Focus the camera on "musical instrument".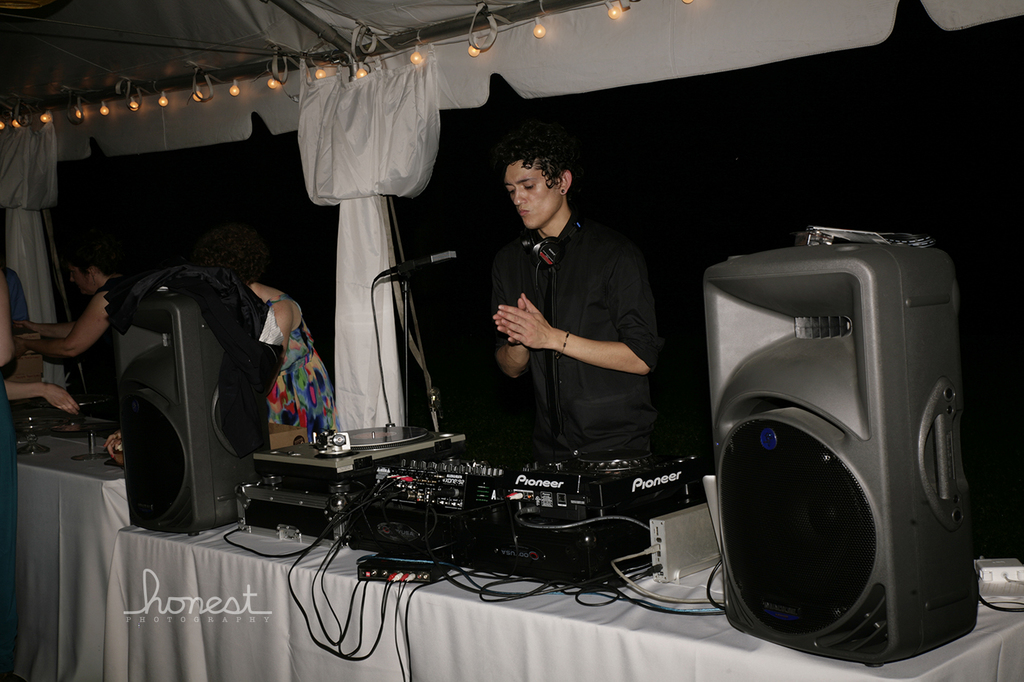
Focus region: [233,423,697,592].
